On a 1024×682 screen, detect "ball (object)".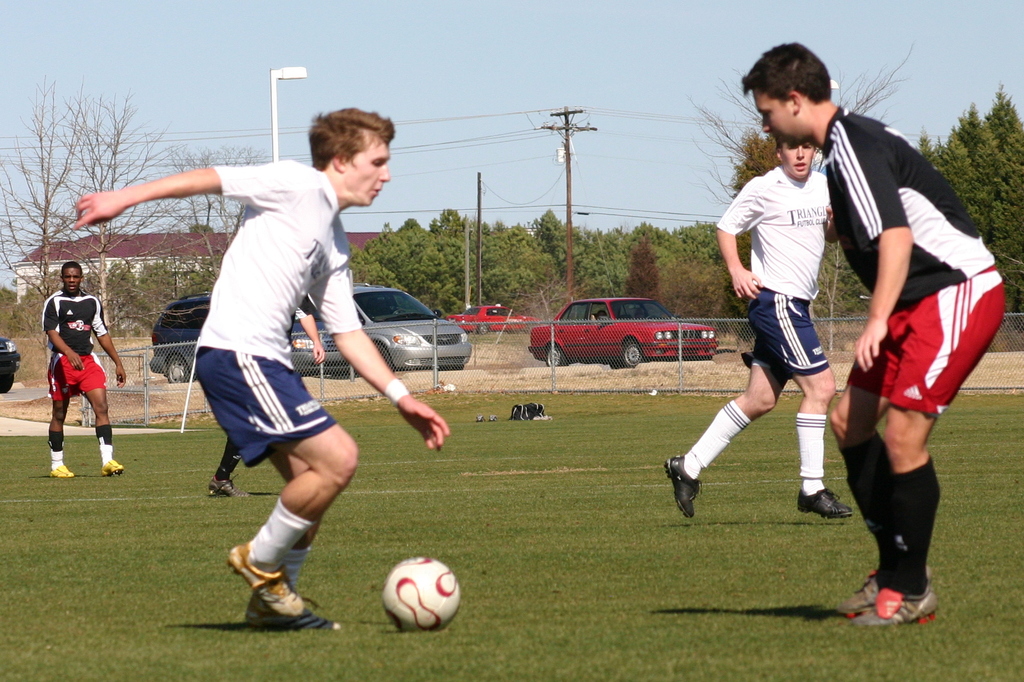
<region>382, 558, 460, 627</region>.
